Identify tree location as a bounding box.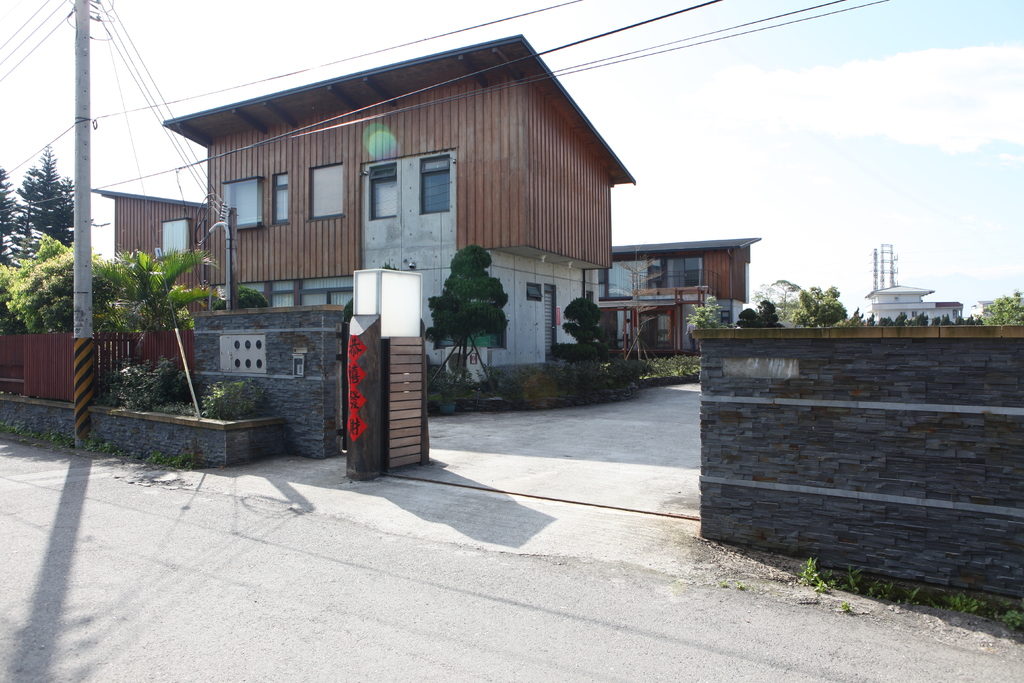
{"x1": 683, "y1": 295, "x2": 721, "y2": 334}.
